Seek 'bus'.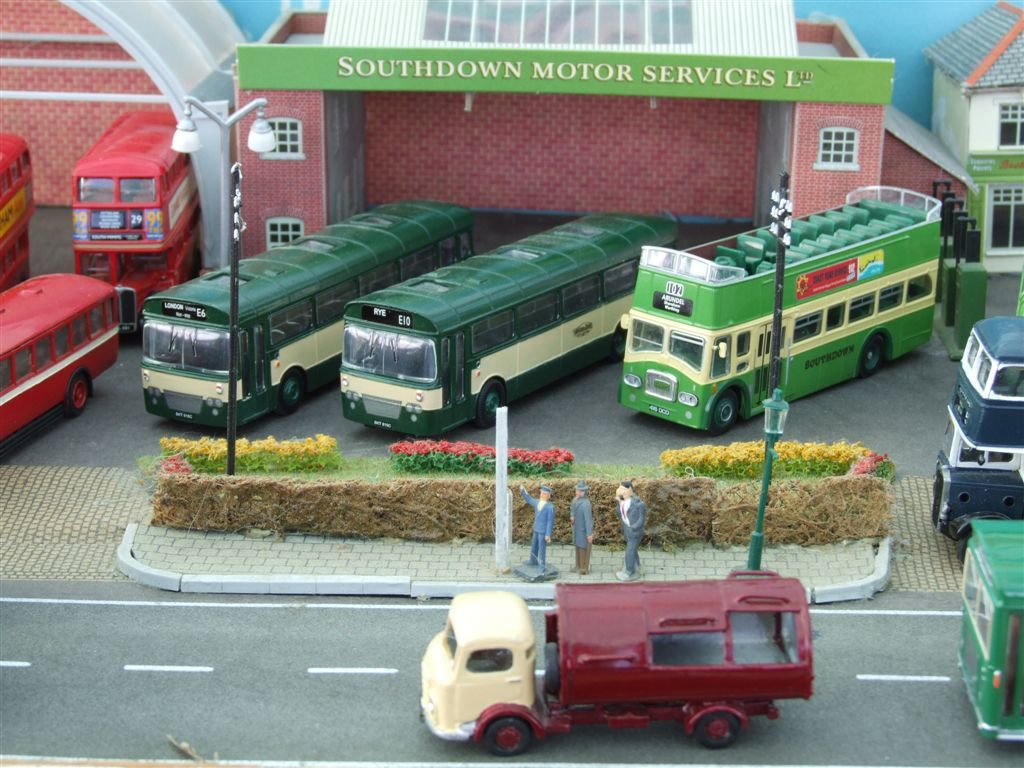
rect(69, 111, 204, 327).
